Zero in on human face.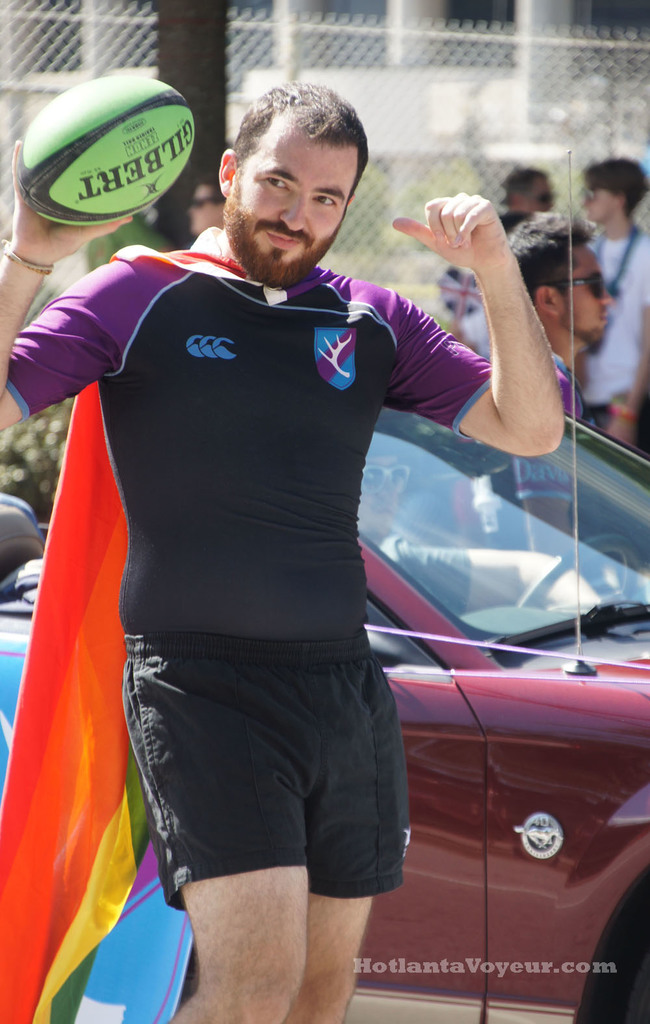
Zeroed in: bbox=(580, 176, 619, 212).
